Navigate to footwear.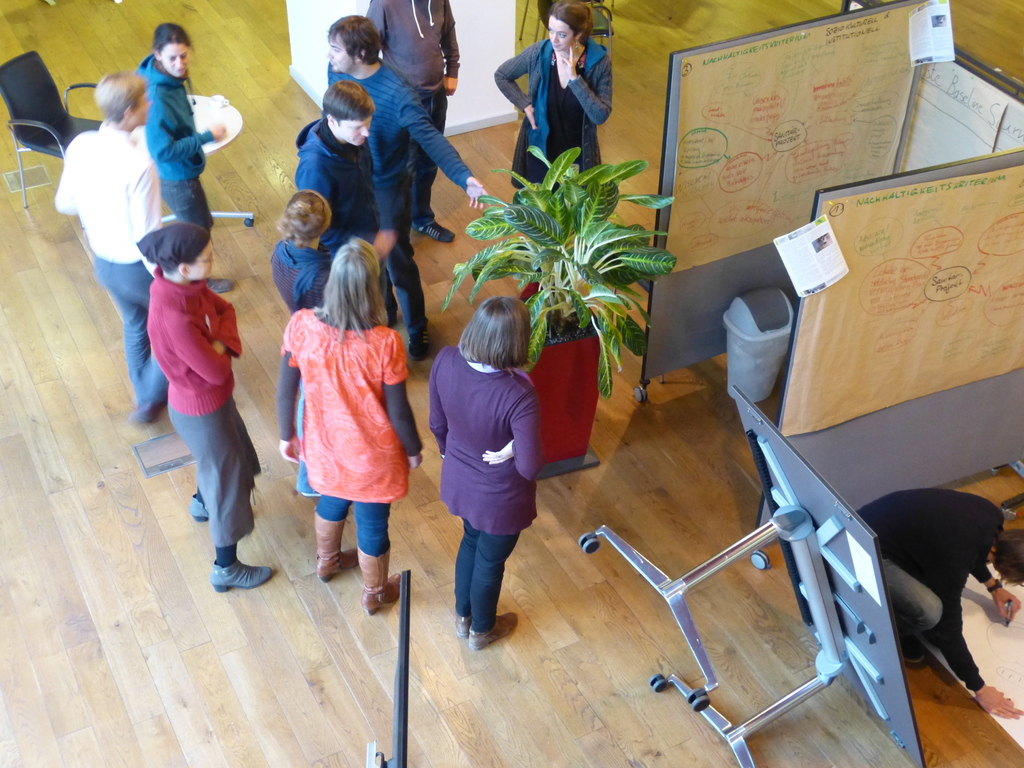
Navigation target: bbox=[189, 495, 211, 521].
